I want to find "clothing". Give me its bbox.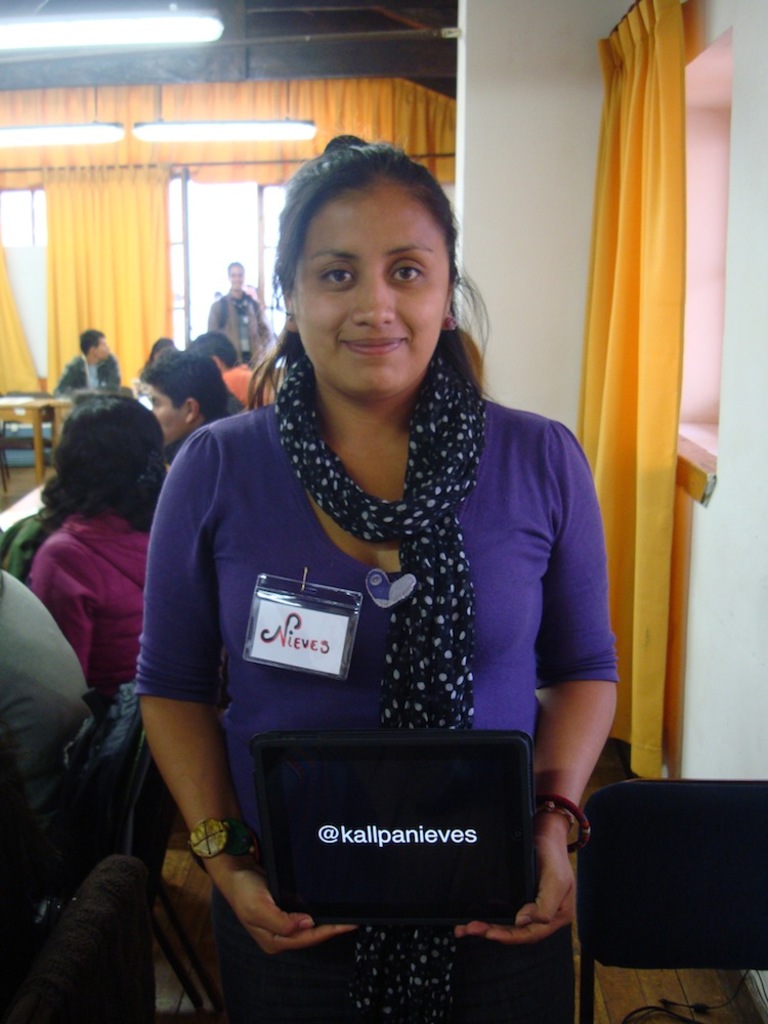
bbox=[134, 376, 155, 399].
